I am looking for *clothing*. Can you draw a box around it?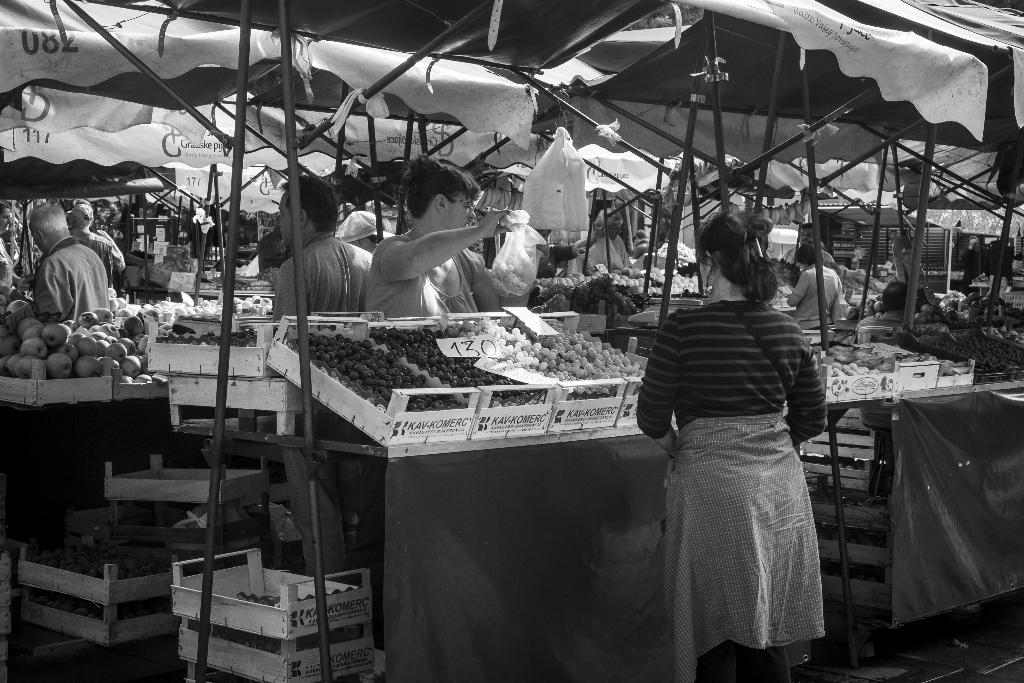
Sure, the bounding box is [780, 243, 832, 268].
